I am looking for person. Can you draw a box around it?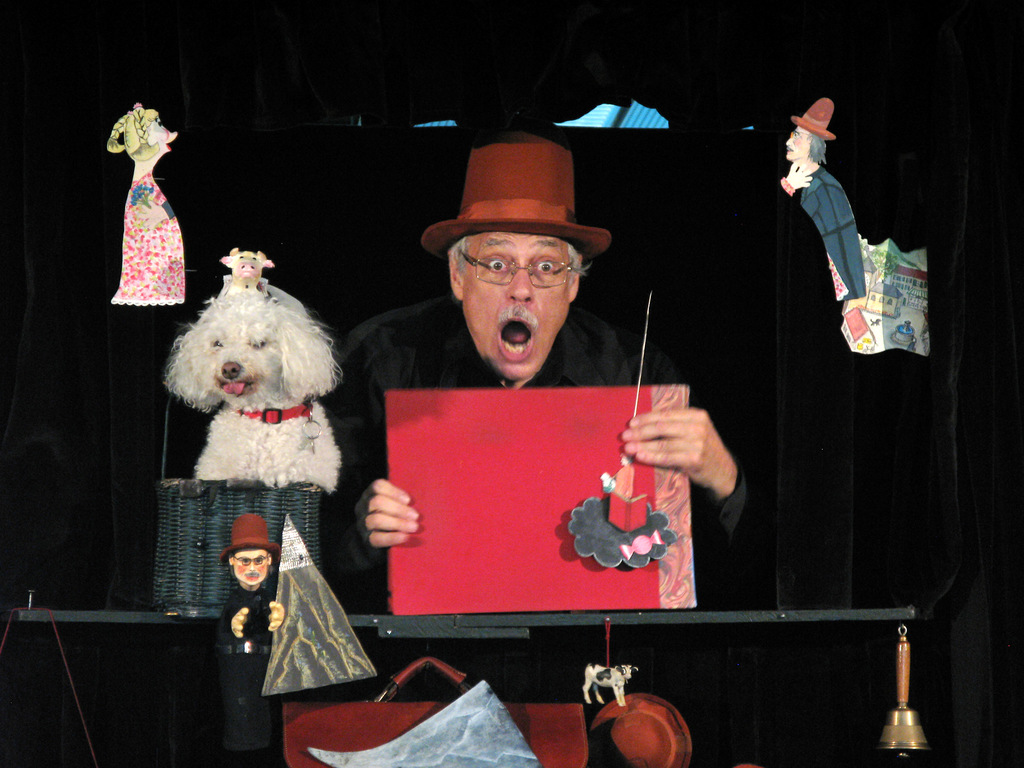
Sure, the bounding box is [left=770, top=79, right=888, bottom=379].
